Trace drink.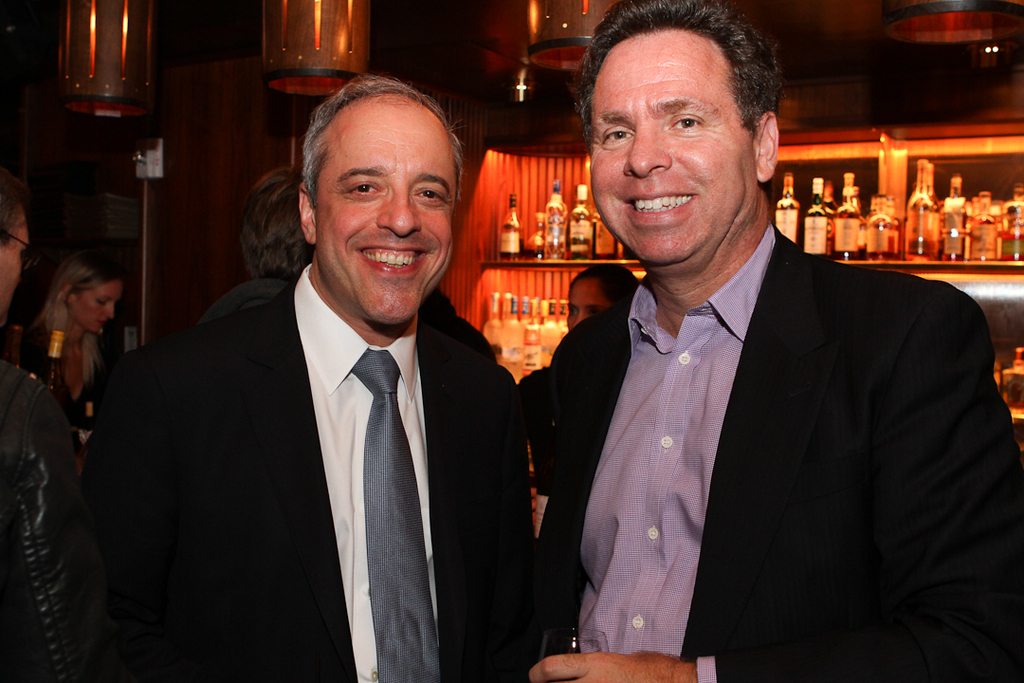
Traced to 540,301,562,364.
